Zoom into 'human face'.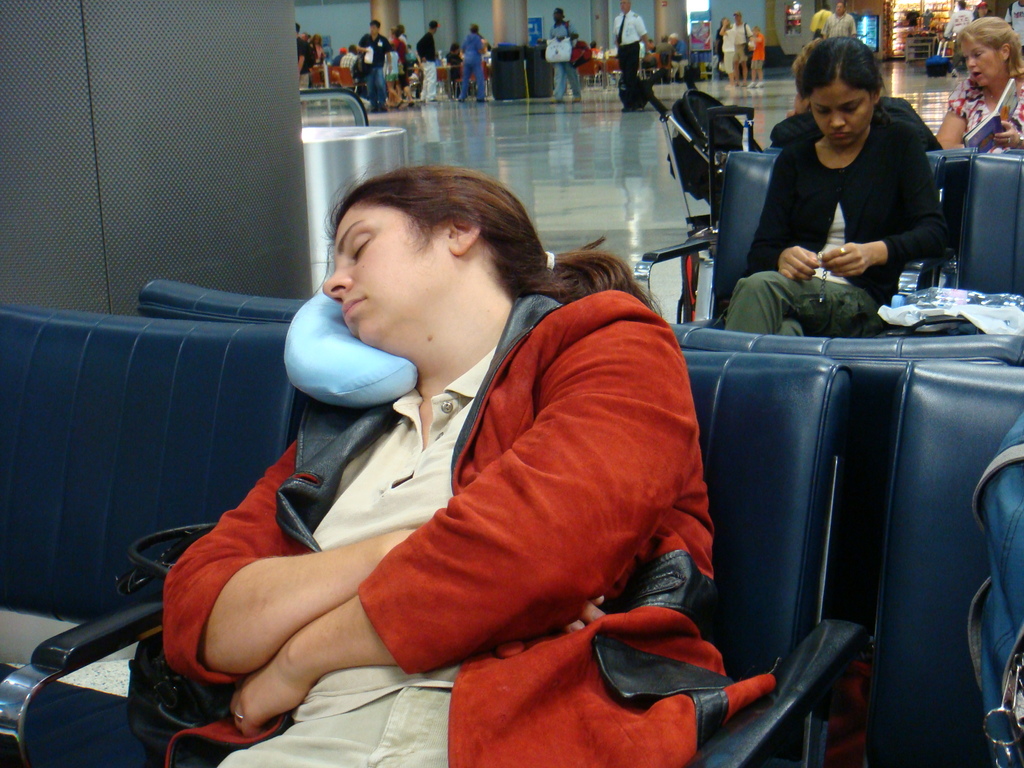
Zoom target: l=313, t=38, r=320, b=44.
